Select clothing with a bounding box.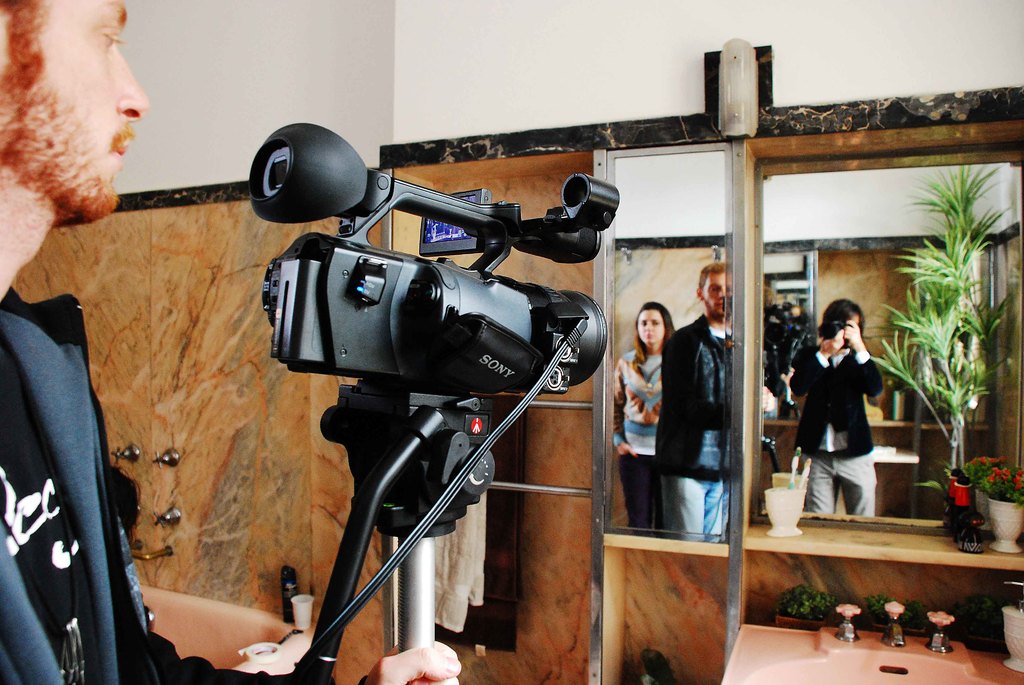
rect(0, 294, 333, 684).
